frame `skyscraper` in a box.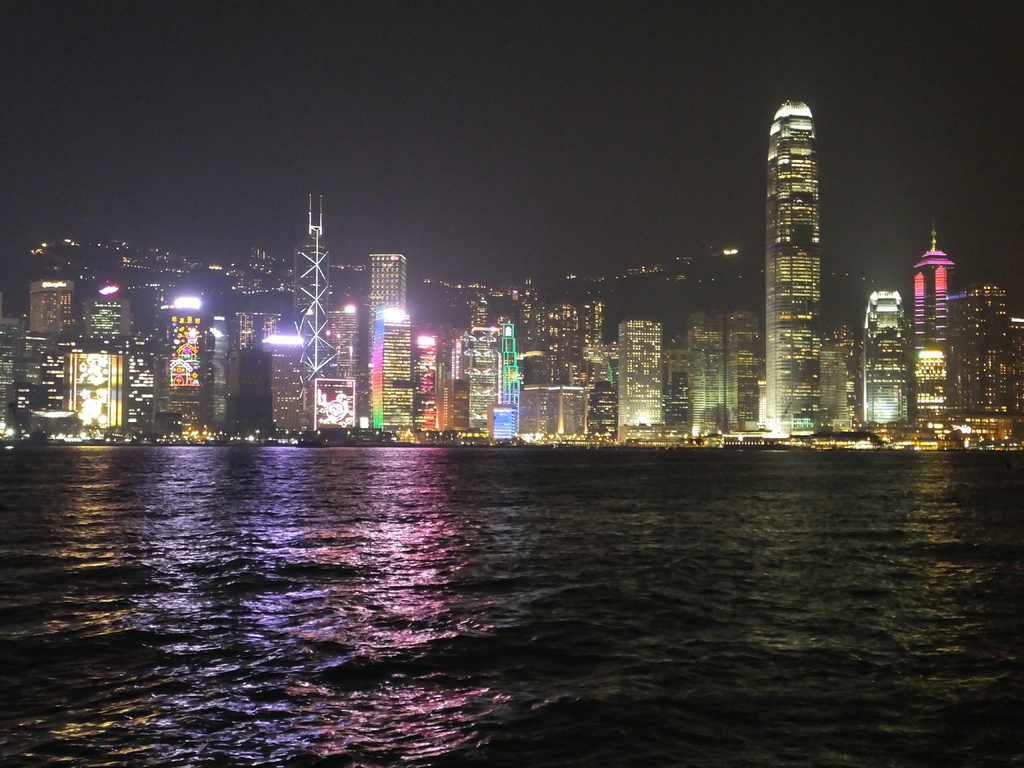
detection(234, 310, 284, 414).
